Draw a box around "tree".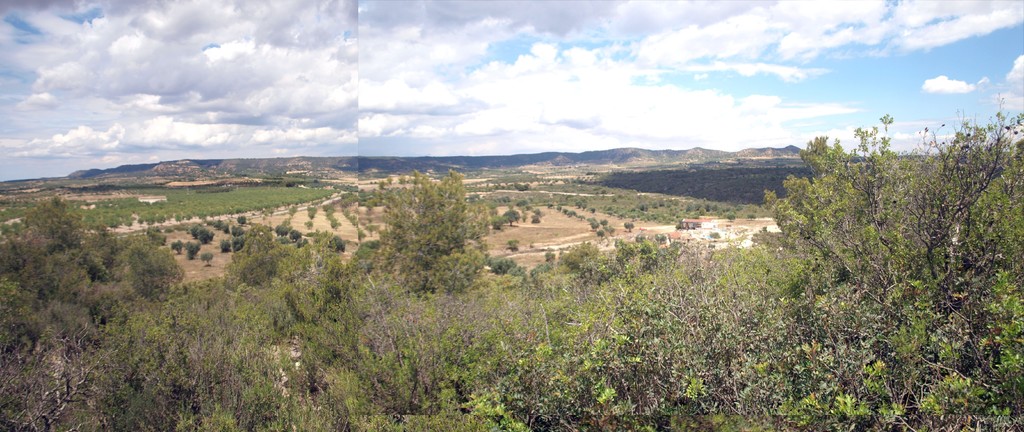
x1=171 y1=240 x2=184 y2=256.
